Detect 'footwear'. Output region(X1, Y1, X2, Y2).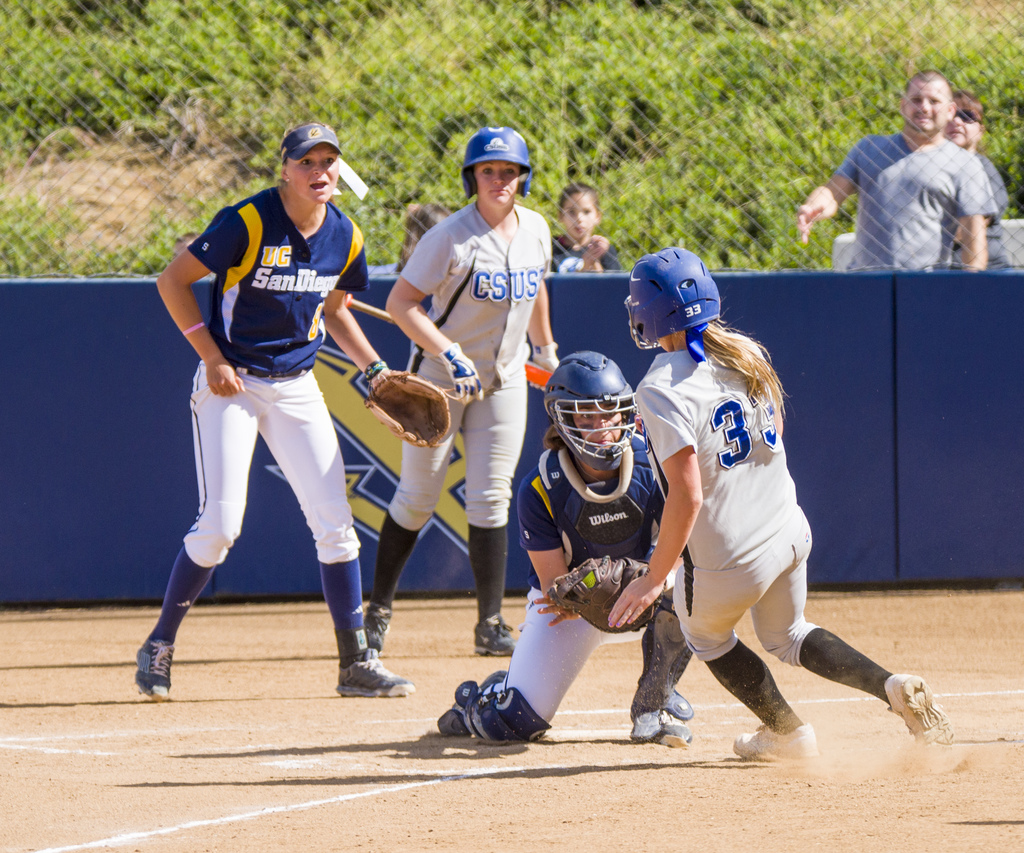
region(358, 603, 394, 657).
